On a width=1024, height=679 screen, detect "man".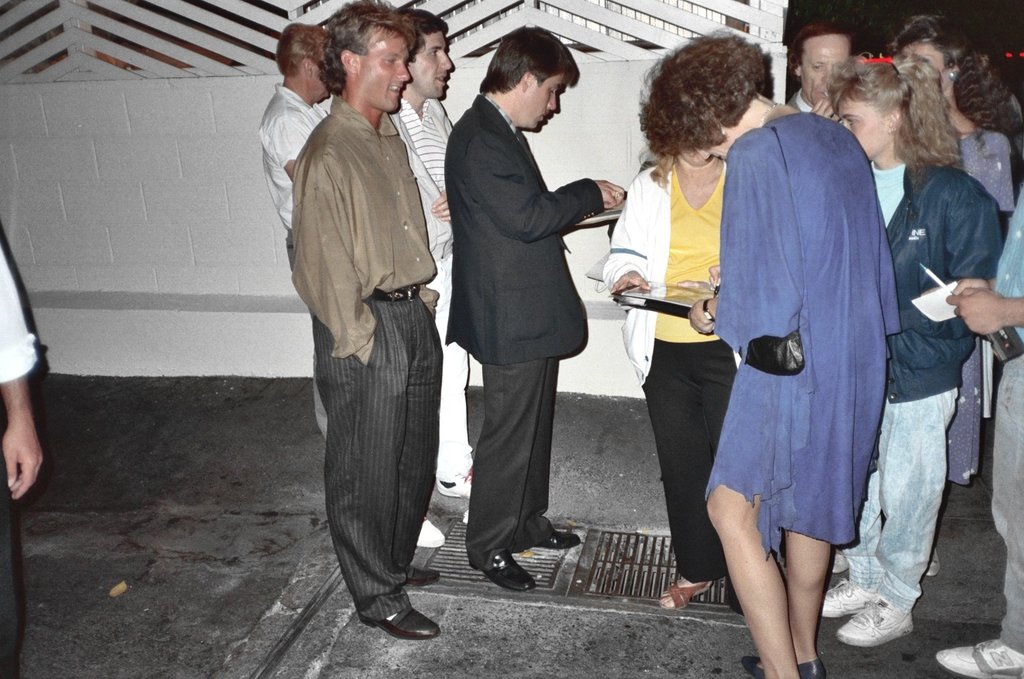
BBox(389, 7, 475, 548).
